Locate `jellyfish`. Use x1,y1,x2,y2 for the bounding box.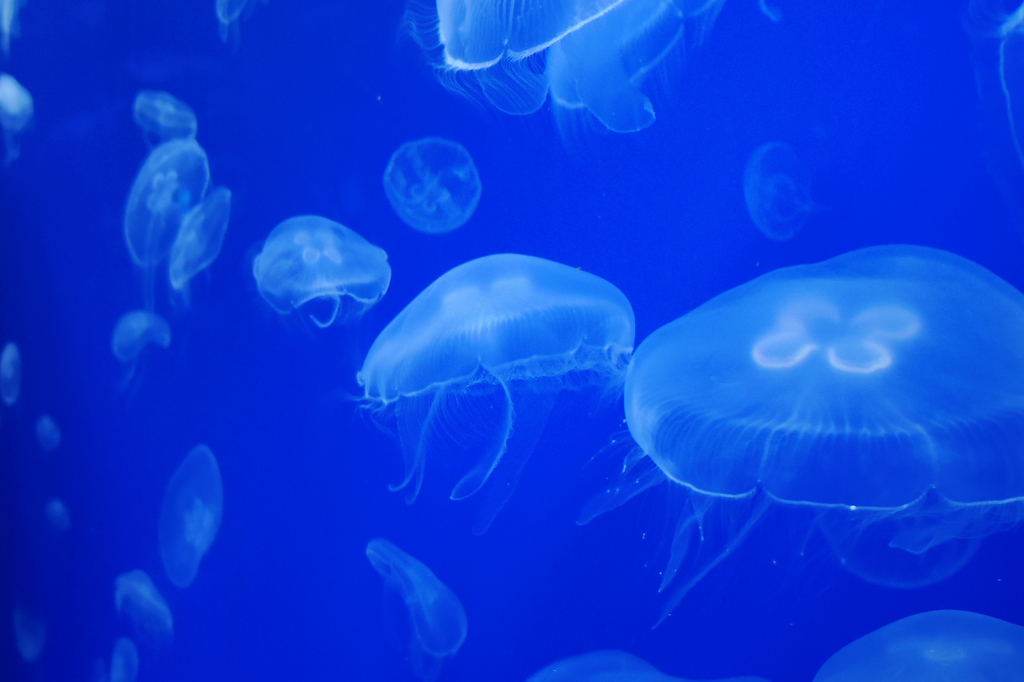
816,608,1023,681.
